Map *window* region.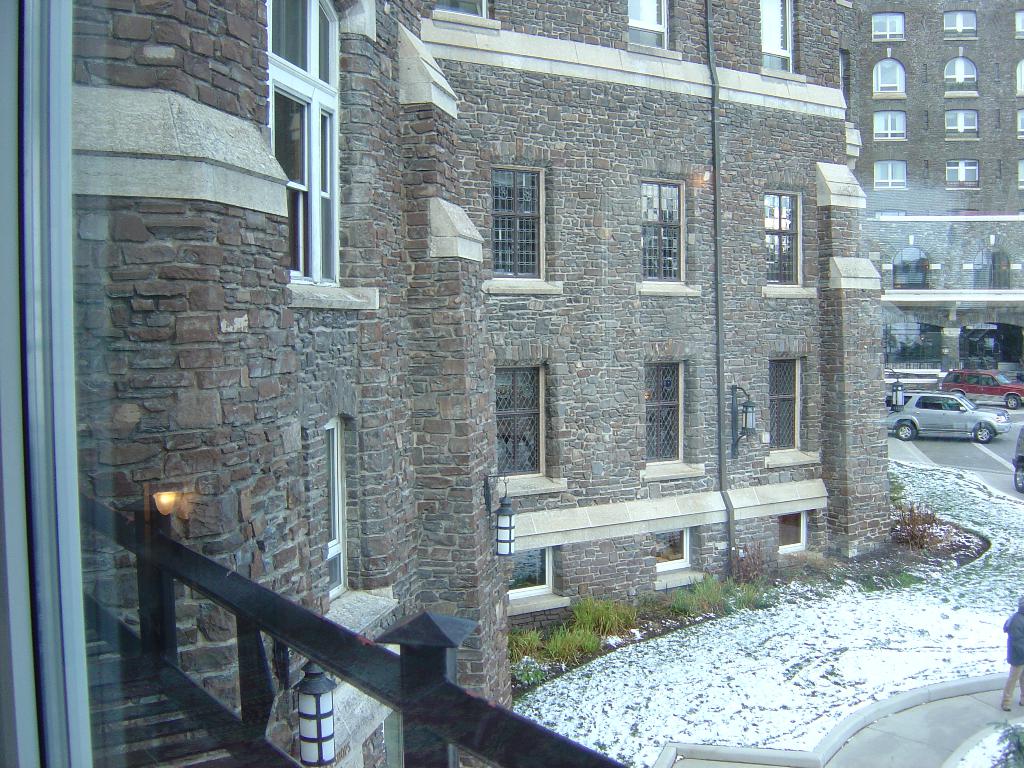
Mapped to 943 158 982 193.
